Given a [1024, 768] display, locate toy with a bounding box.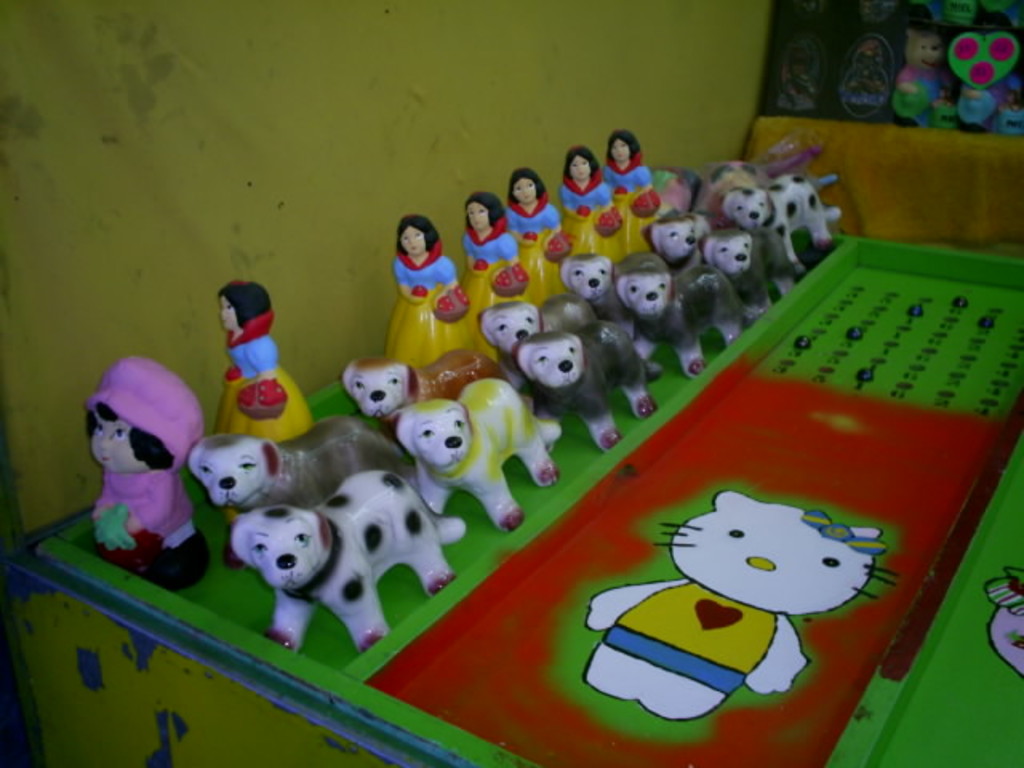
Located: l=558, t=144, r=632, b=256.
